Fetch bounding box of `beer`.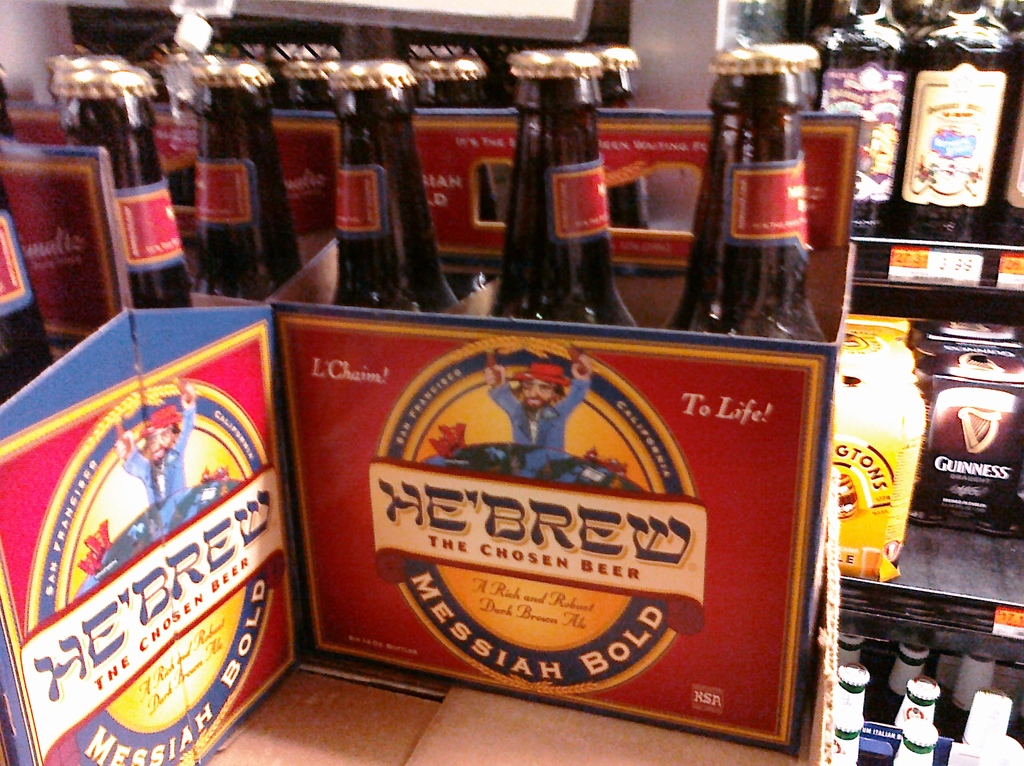
Bbox: l=324, t=58, r=457, b=320.
